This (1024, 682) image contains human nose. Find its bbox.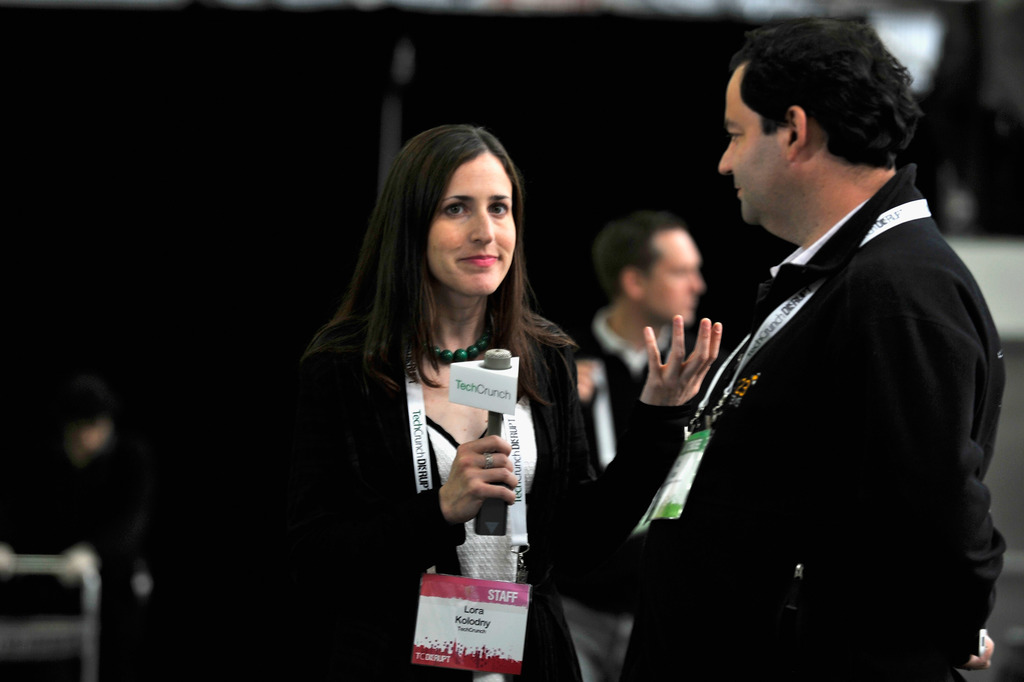
[717,136,733,174].
